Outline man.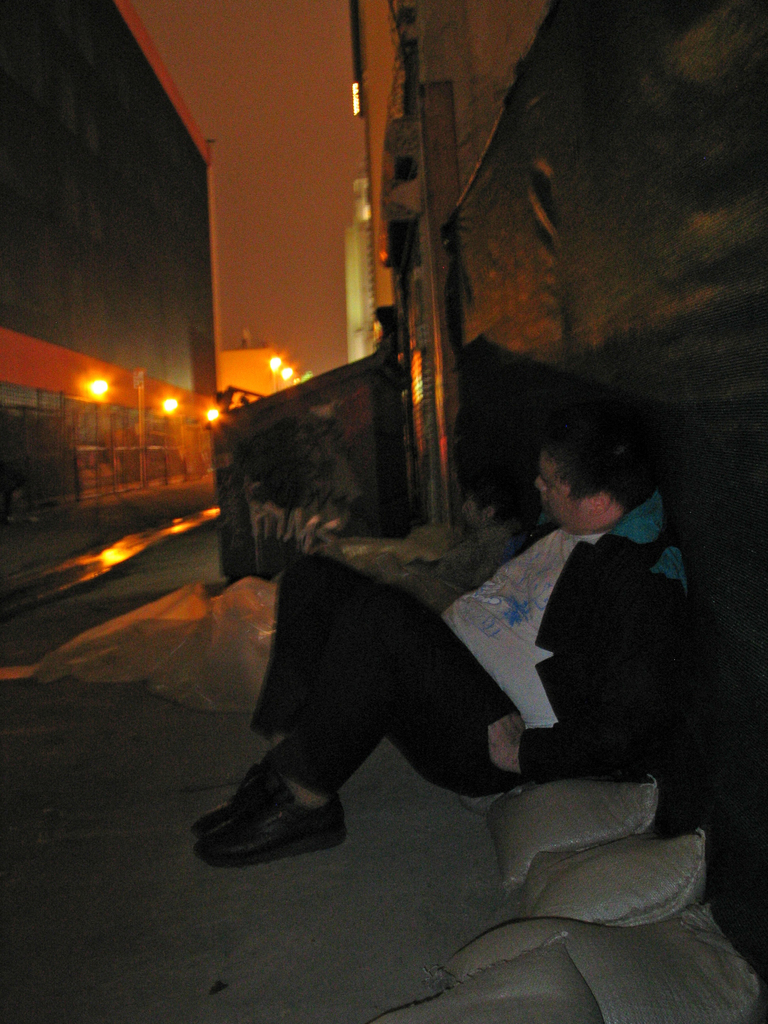
Outline: [190,415,717,879].
